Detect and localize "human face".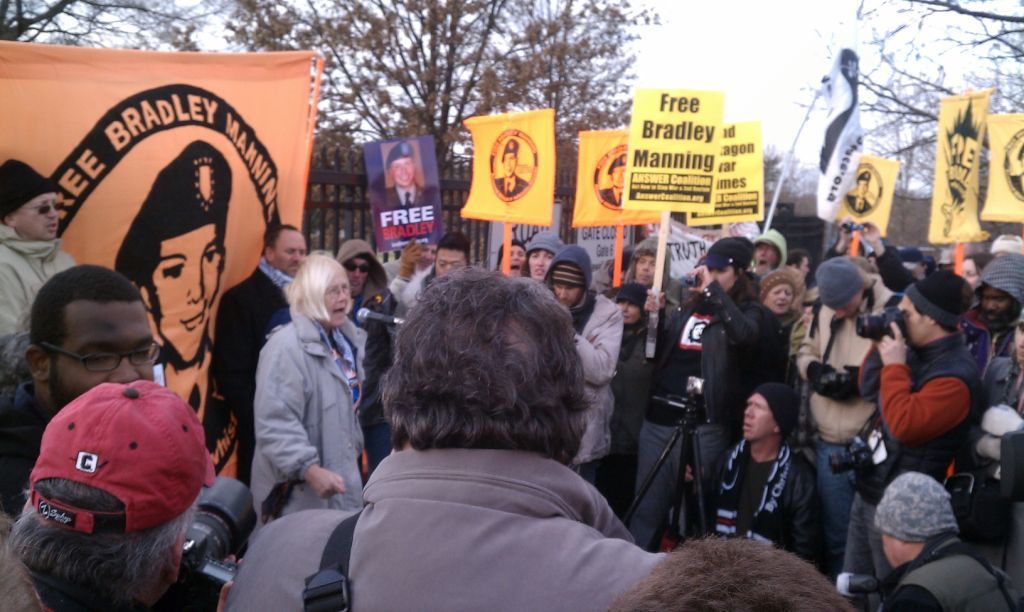
Localized at [152, 224, 224, 363].
